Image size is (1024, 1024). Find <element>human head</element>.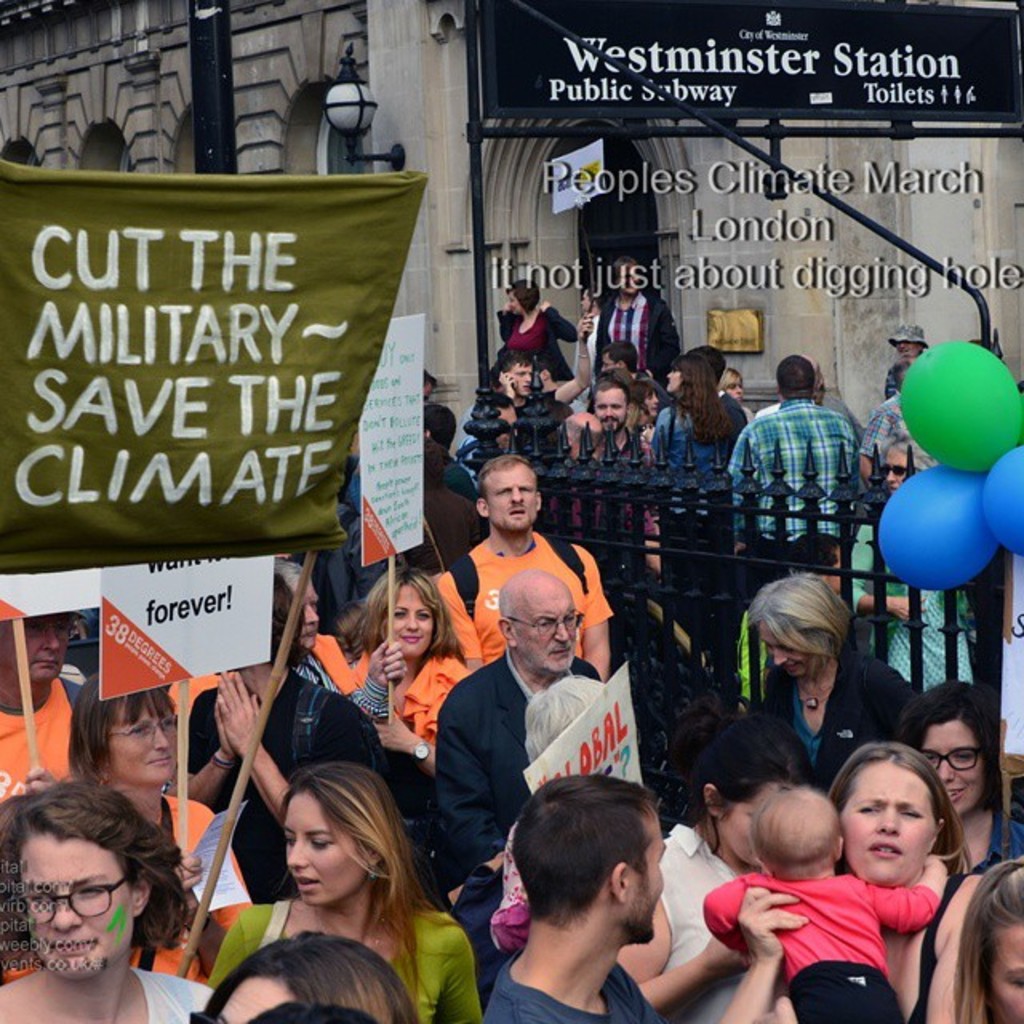
[957,854,1022,1022].
